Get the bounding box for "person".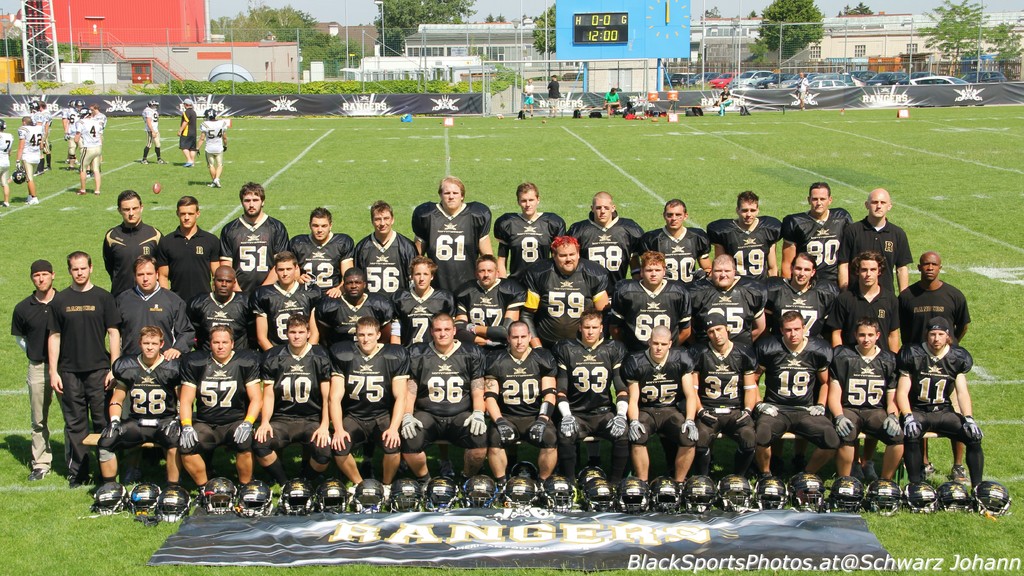
356,204,428,294.
